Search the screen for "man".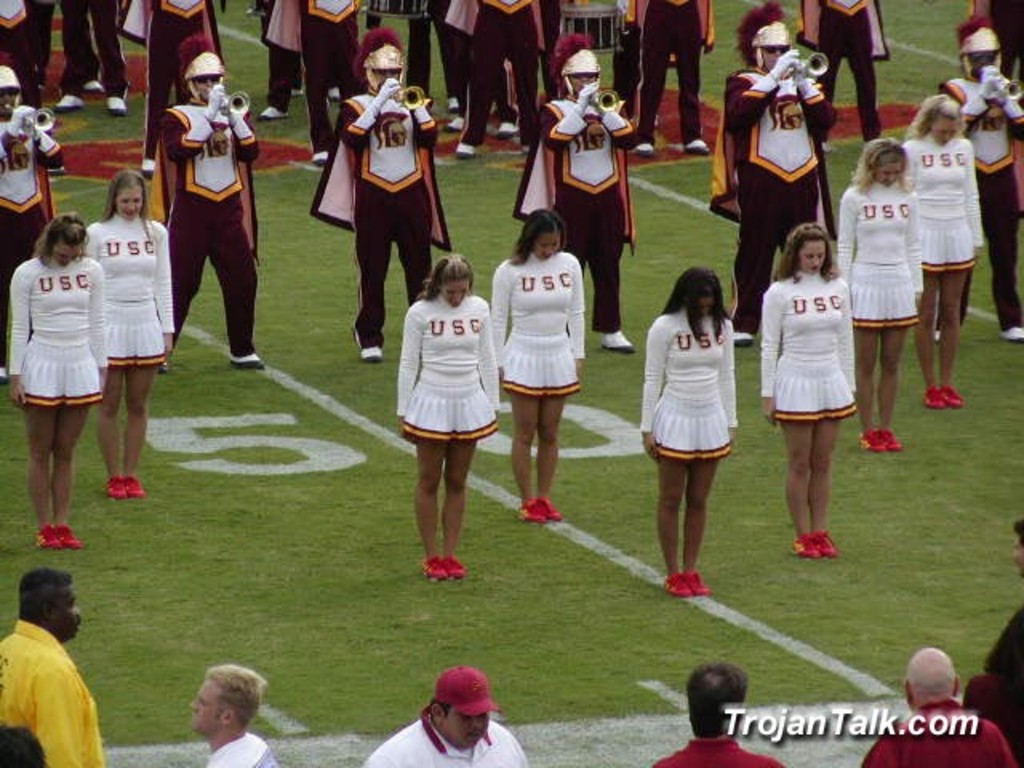
Found at <region>202, 656, 285, 766</region>.
